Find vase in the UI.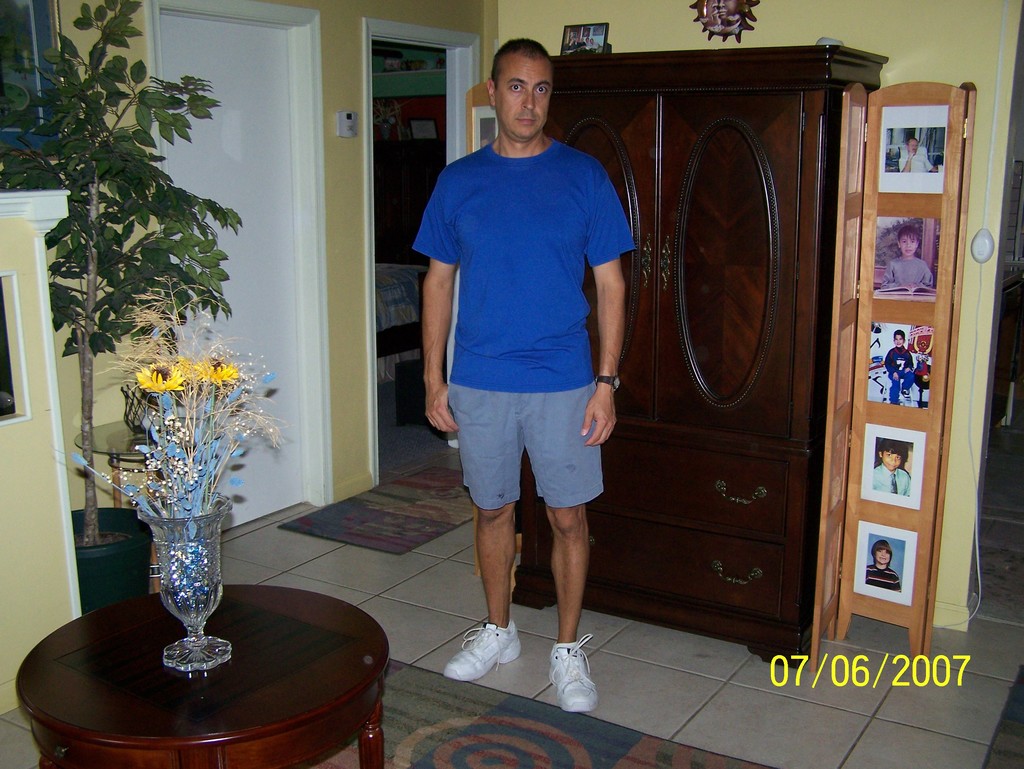
UI element at [136,486,232,669].
